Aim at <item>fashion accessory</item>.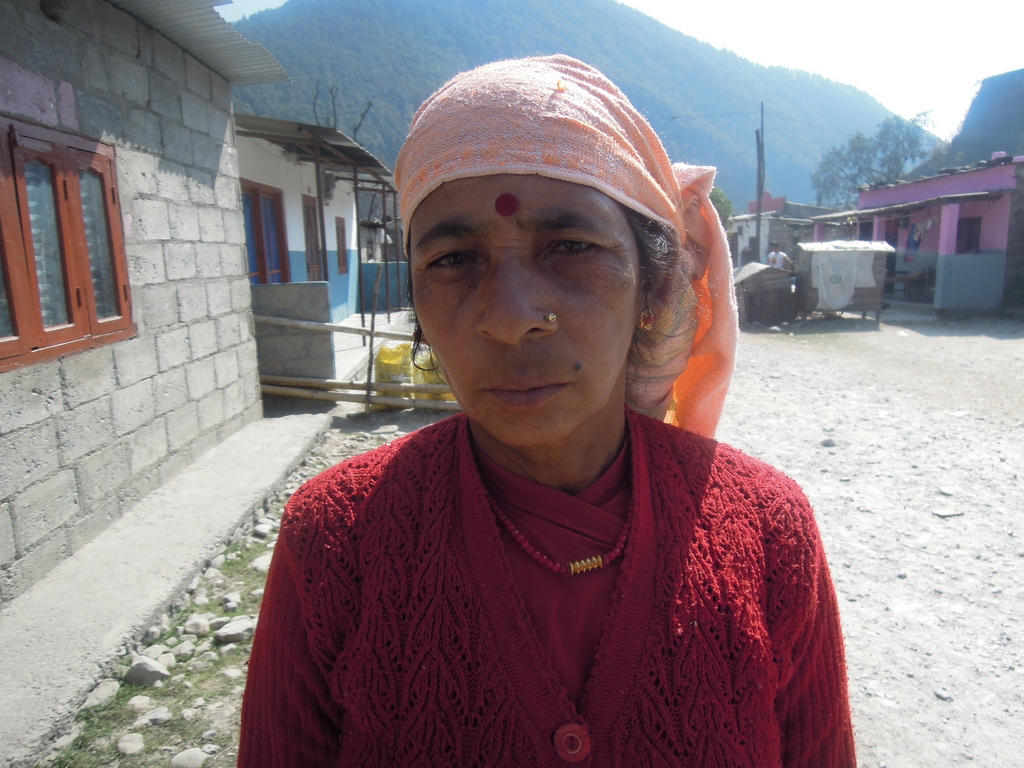
Aimed at [636,306,657,332].
